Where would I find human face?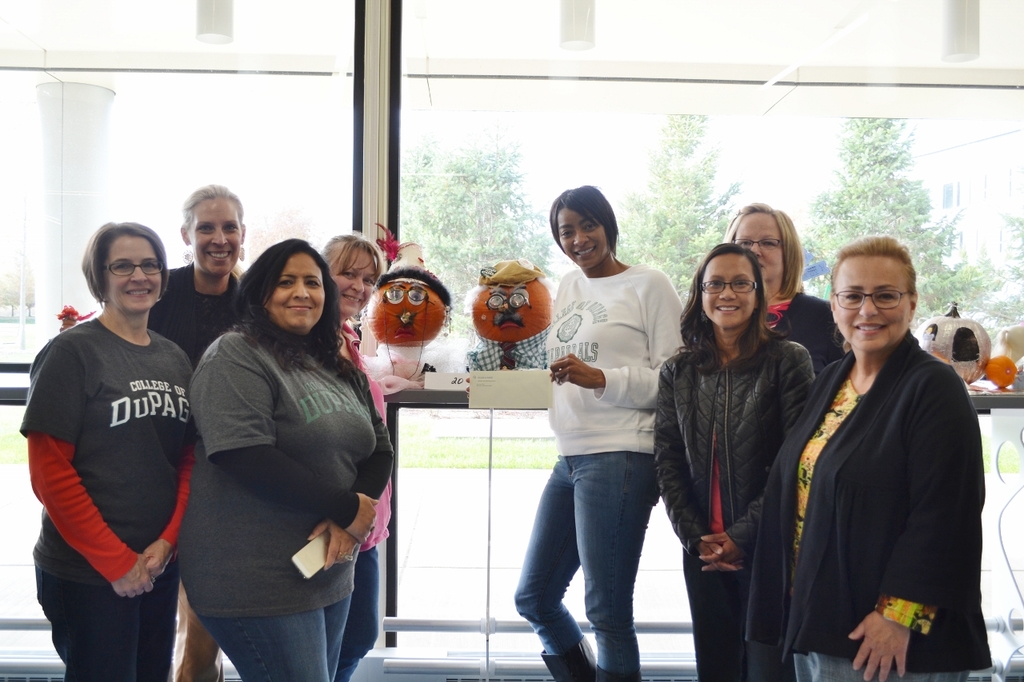
At l=826, t=257, r=906, b=349.
